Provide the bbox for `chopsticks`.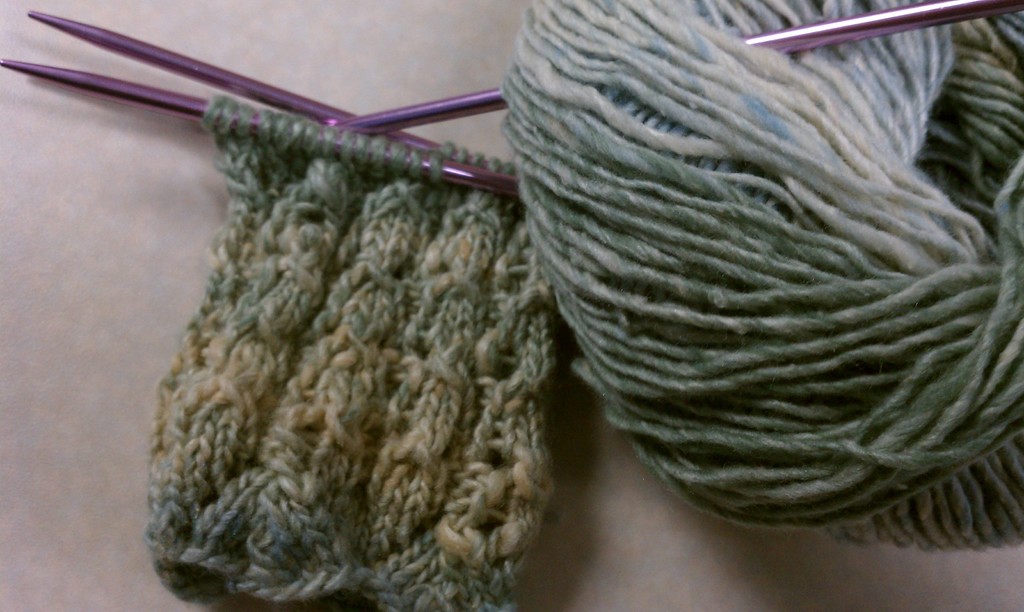
(1, 12, 522, 197).
